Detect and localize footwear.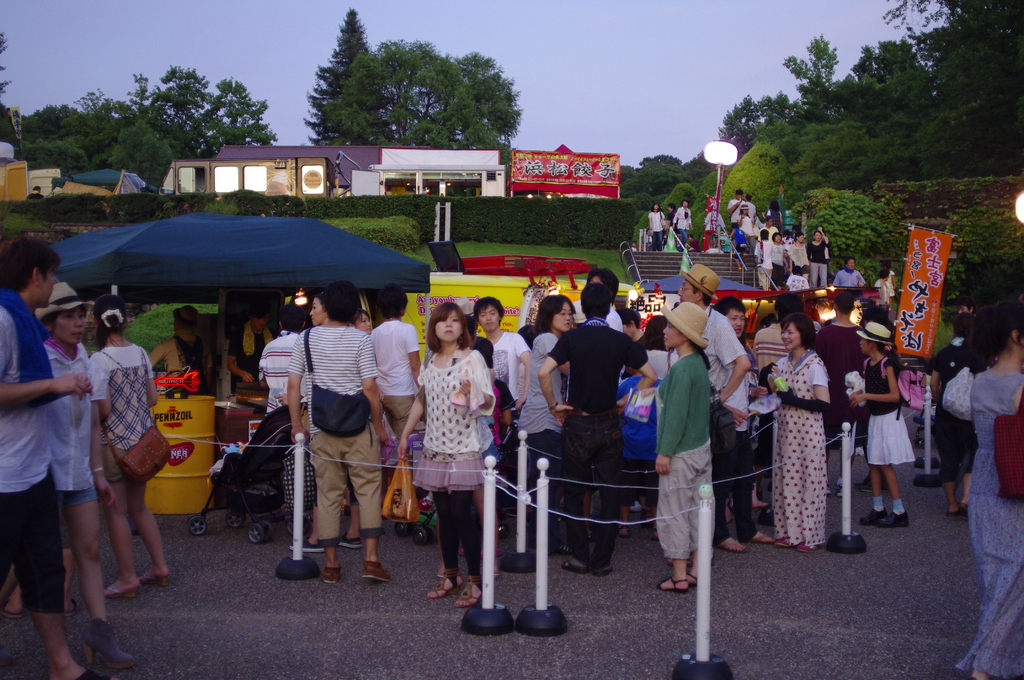
Localized at locate(653, 571, 694, 599).
